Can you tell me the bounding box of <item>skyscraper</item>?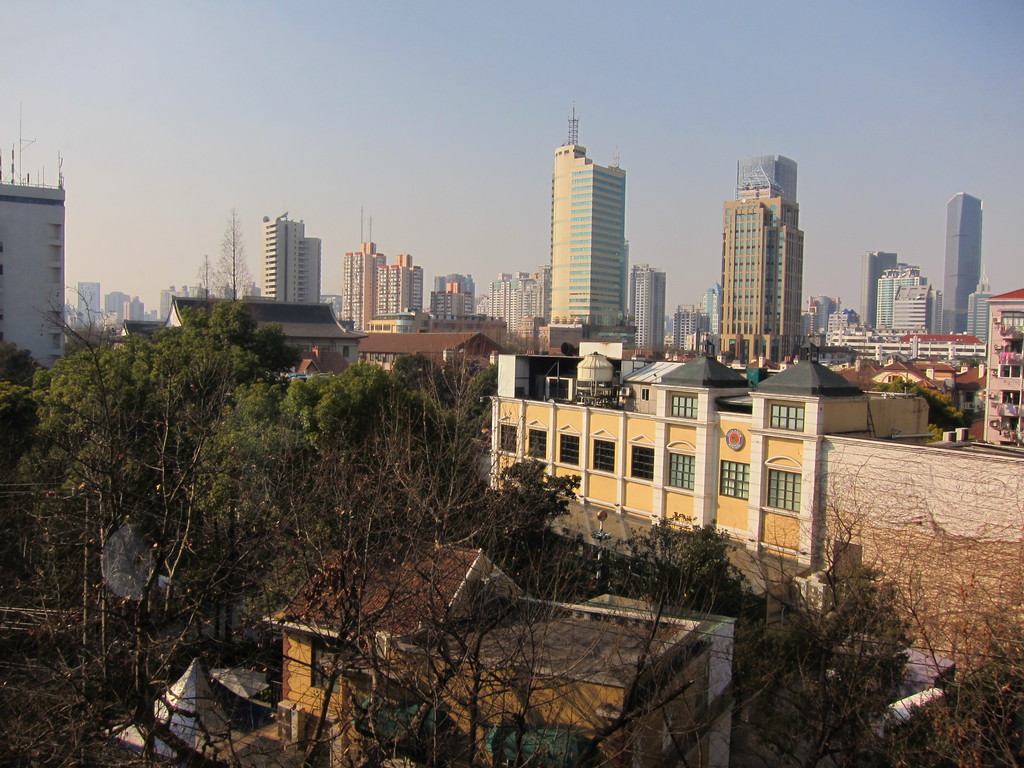
(960, 269, 991, 351).
